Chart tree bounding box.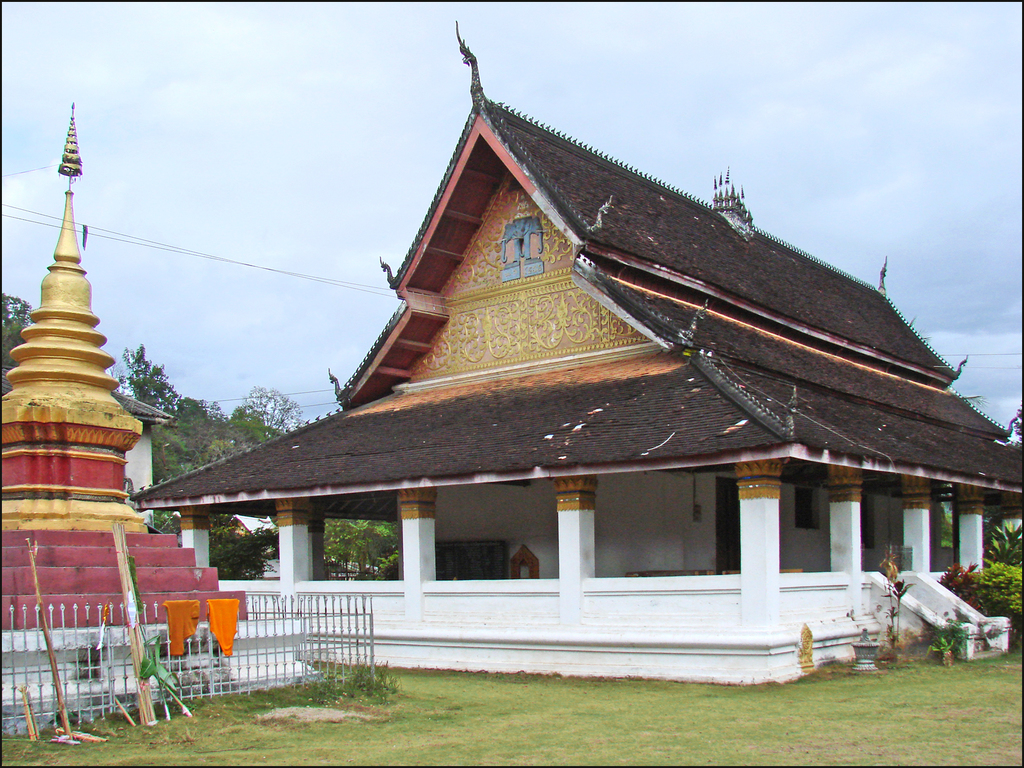
Charted: (x1=0, y1=294, x2=40, y2=364).
